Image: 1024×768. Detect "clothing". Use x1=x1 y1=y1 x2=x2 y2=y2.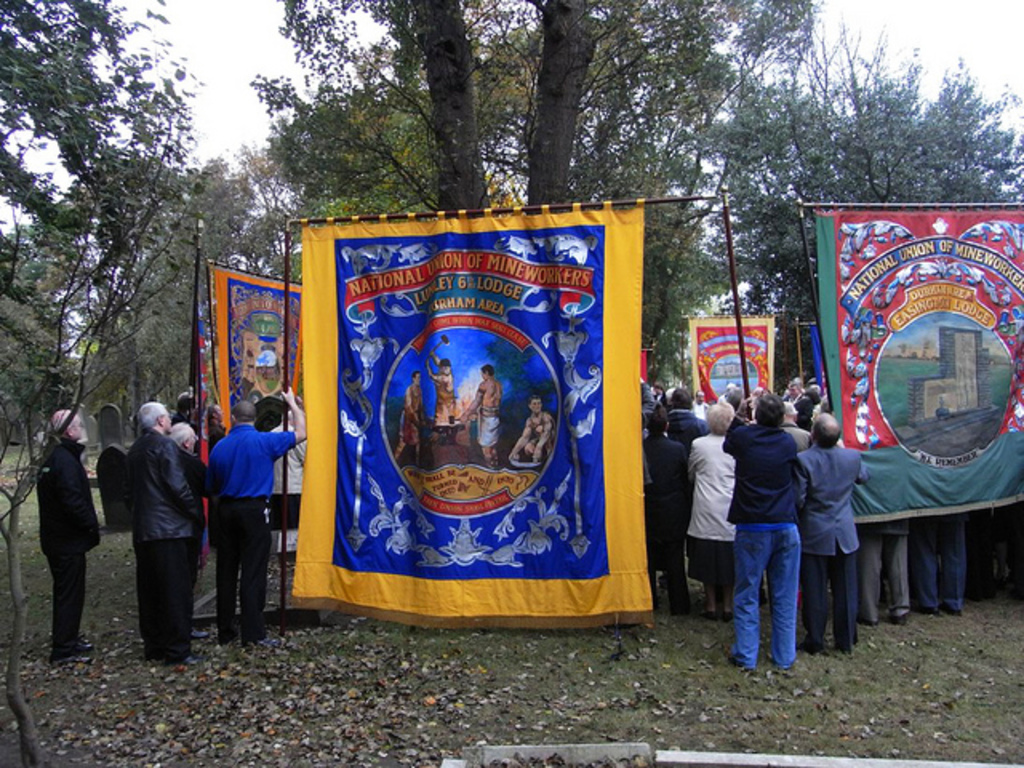
x1=682 y1=430 x2=736 y2=590.
